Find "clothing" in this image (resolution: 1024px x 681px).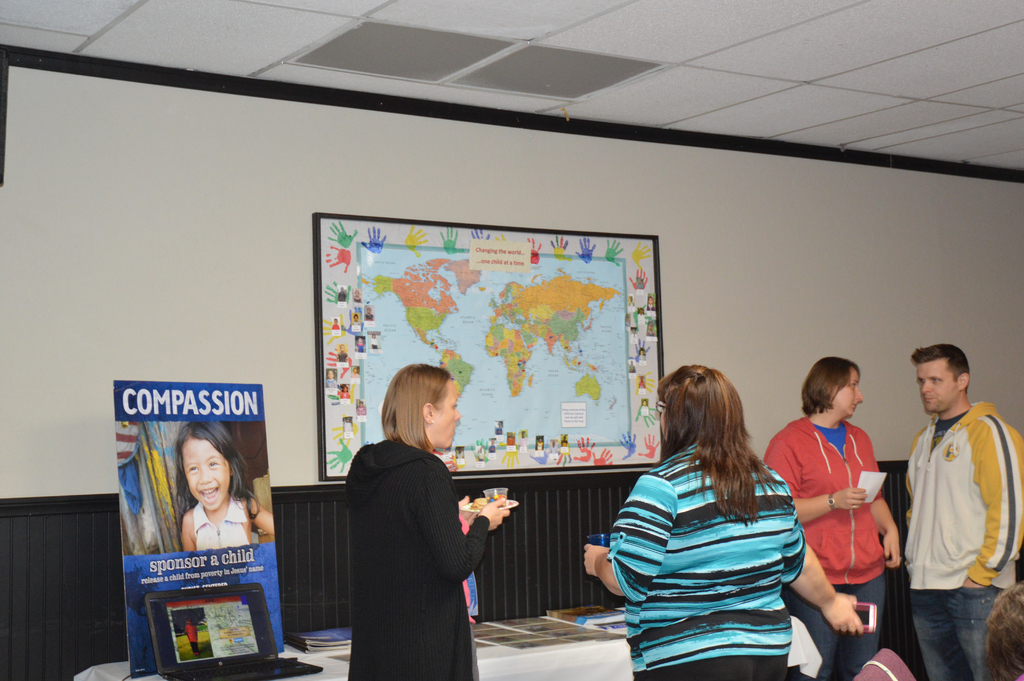
bbox=[754, 413, 885, 680].
